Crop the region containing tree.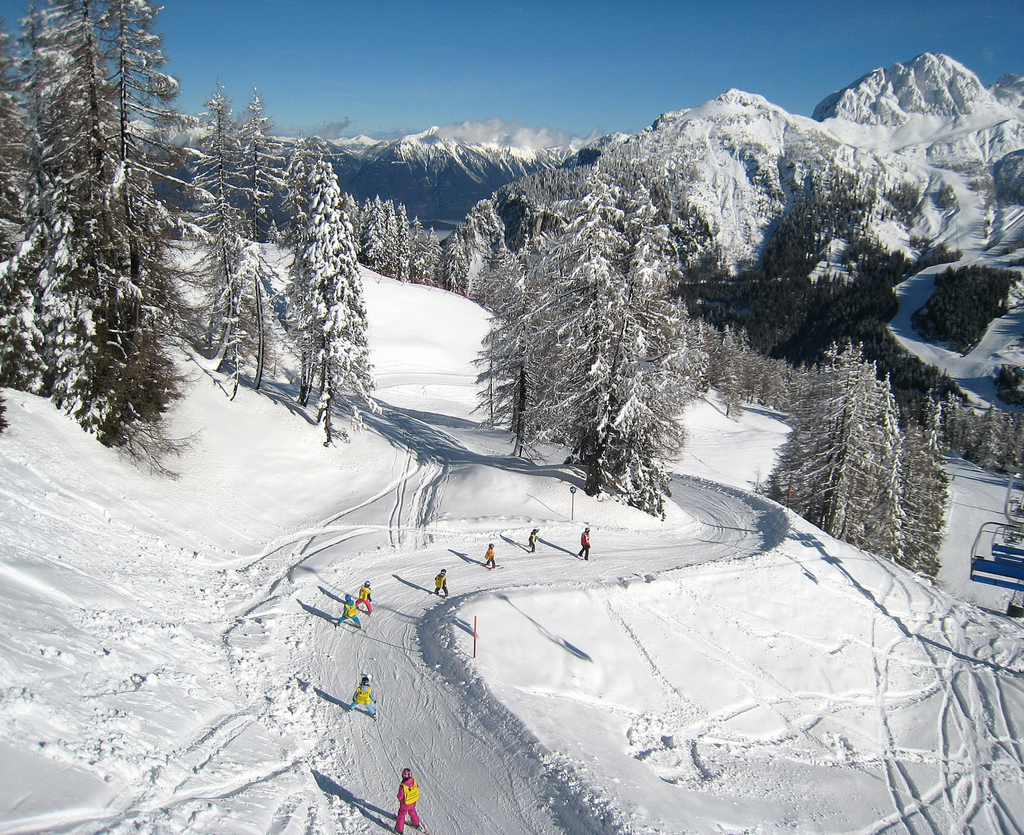
Crop region: 466/211/574/451.
